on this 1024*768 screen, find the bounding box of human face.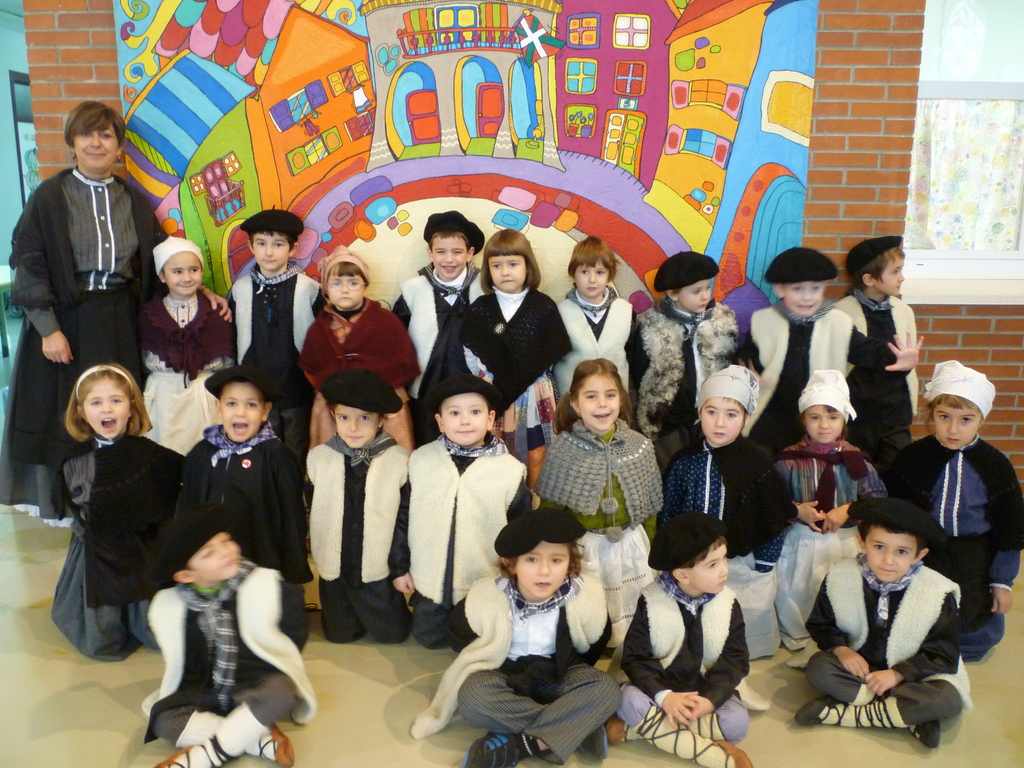
Bounding box: 488, 255, 526, 290.
